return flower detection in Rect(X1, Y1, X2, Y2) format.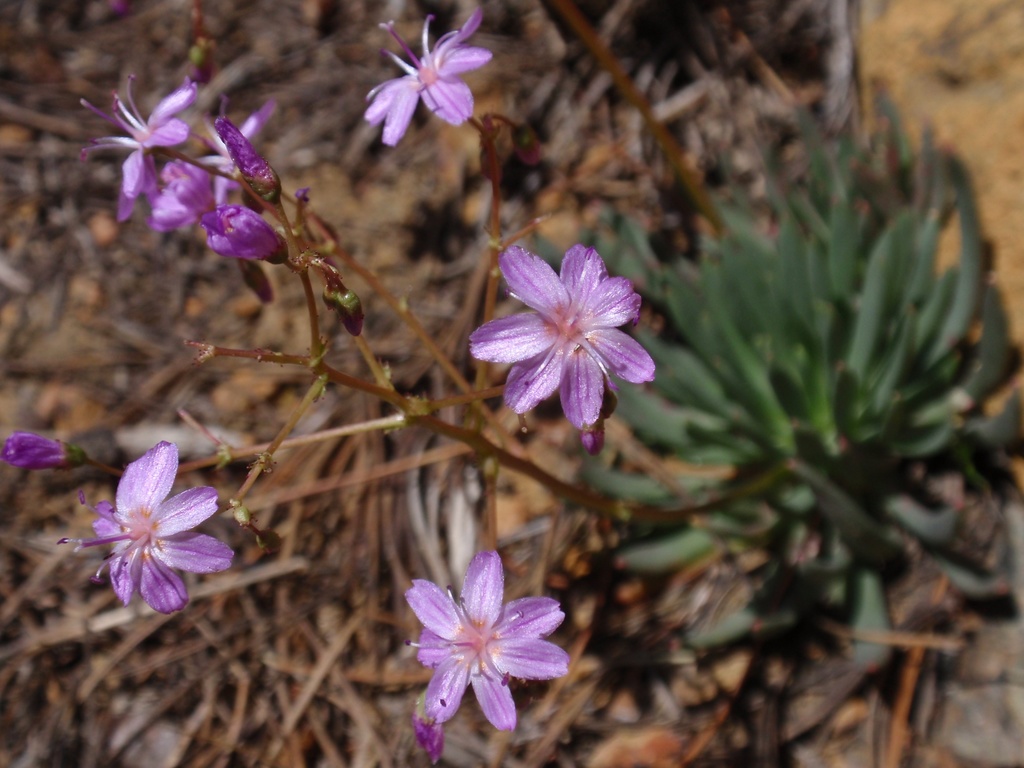
Rect(412, 691, 444, 766).
